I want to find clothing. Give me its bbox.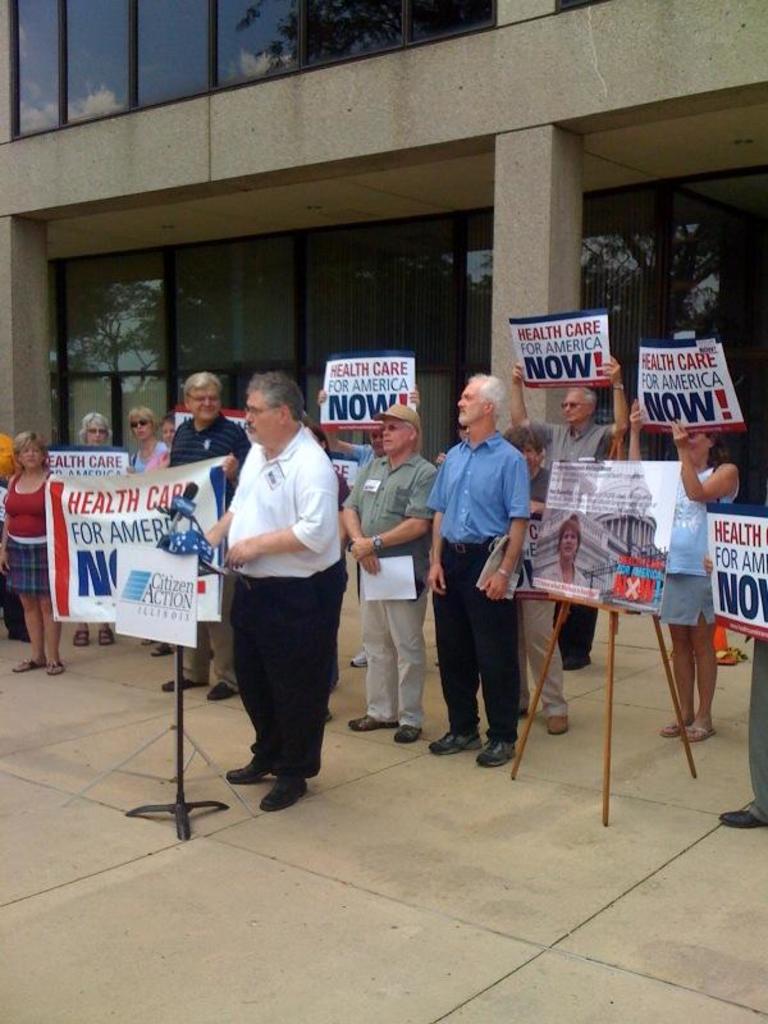
box=[653, 457, 744, 632].
